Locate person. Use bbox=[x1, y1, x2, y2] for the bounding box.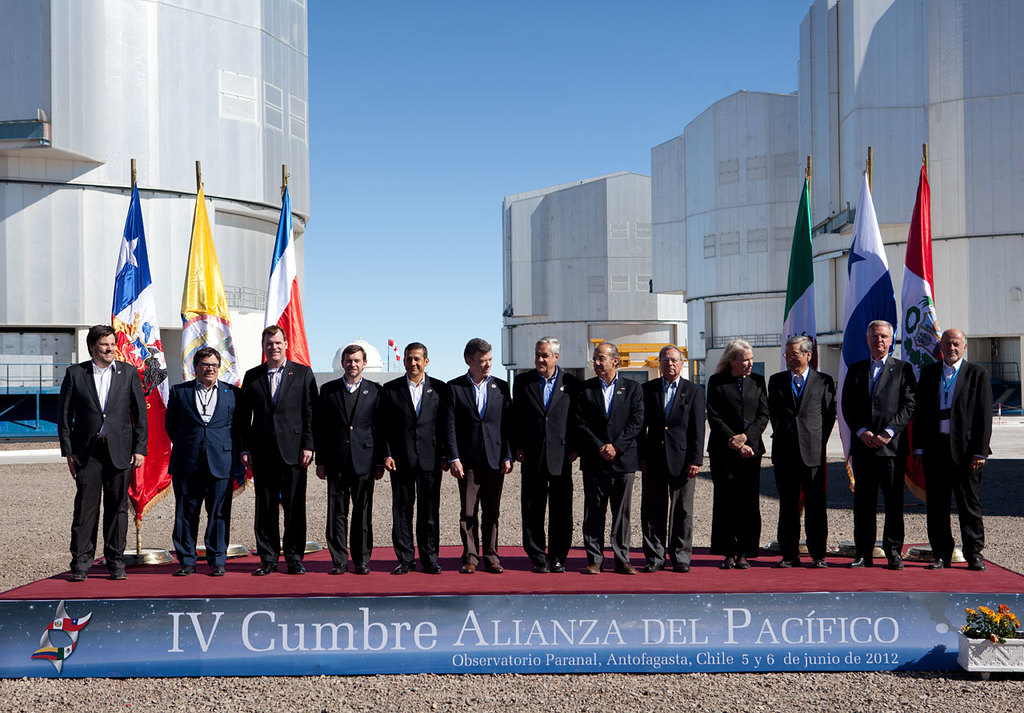
bbox=[166, 350, 242, 579].
